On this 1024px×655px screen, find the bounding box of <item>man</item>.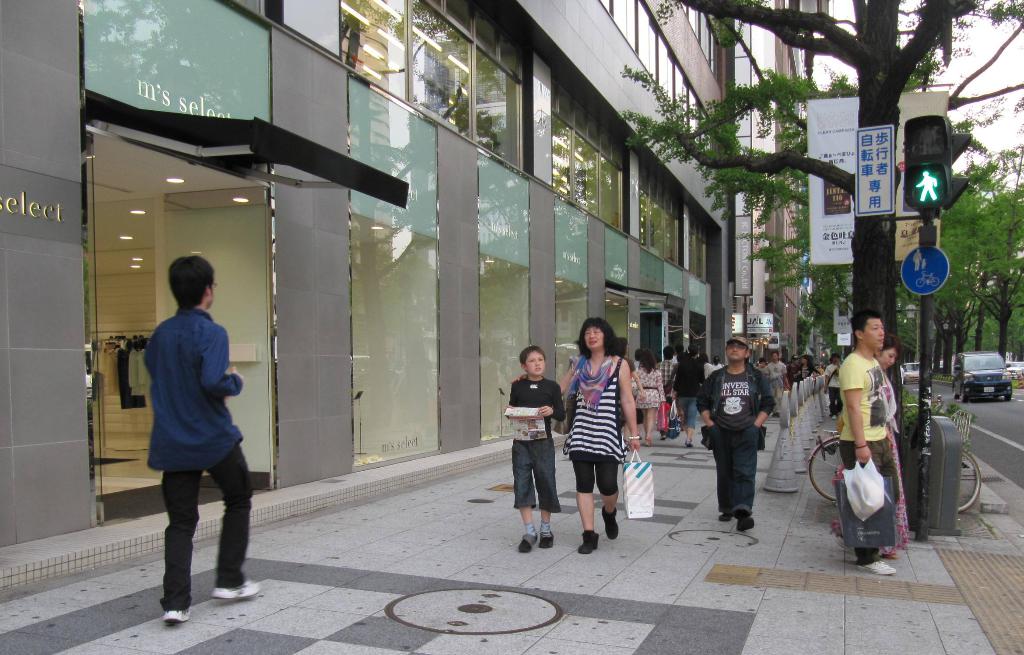
Bounding box: (x1=696, y1=332, x2=776, y2=535).
